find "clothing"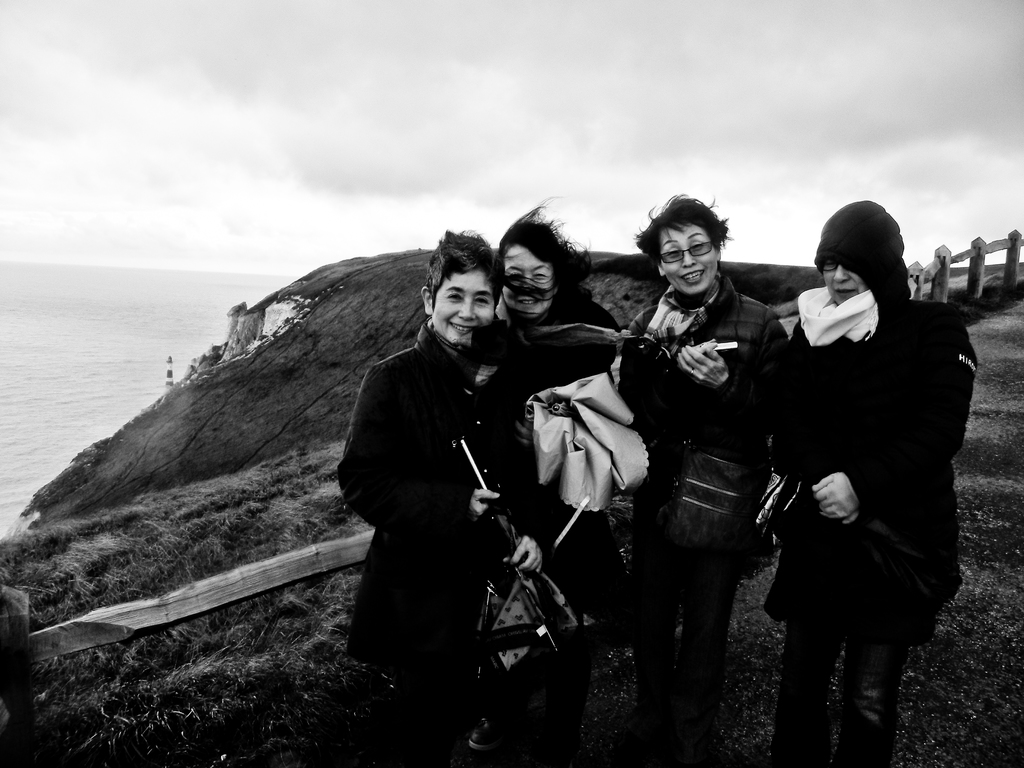
[x1=767, y1=198, x2=981, y2=767]
